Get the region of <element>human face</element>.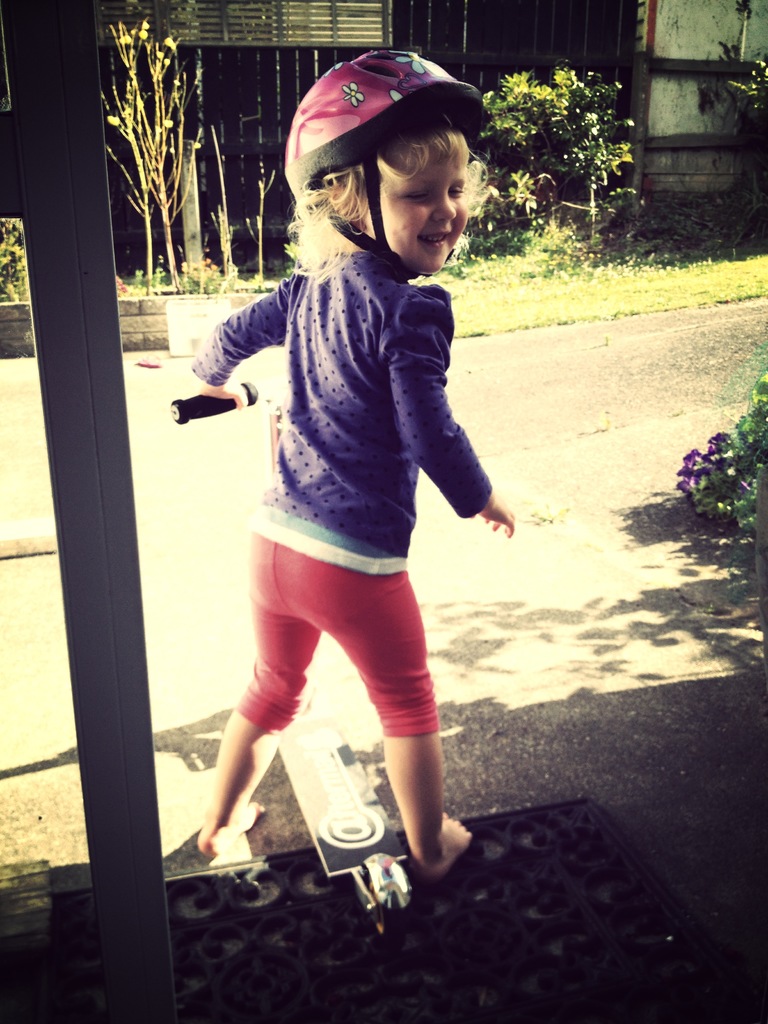
left=350, top=144, right=476, bottom=279.
